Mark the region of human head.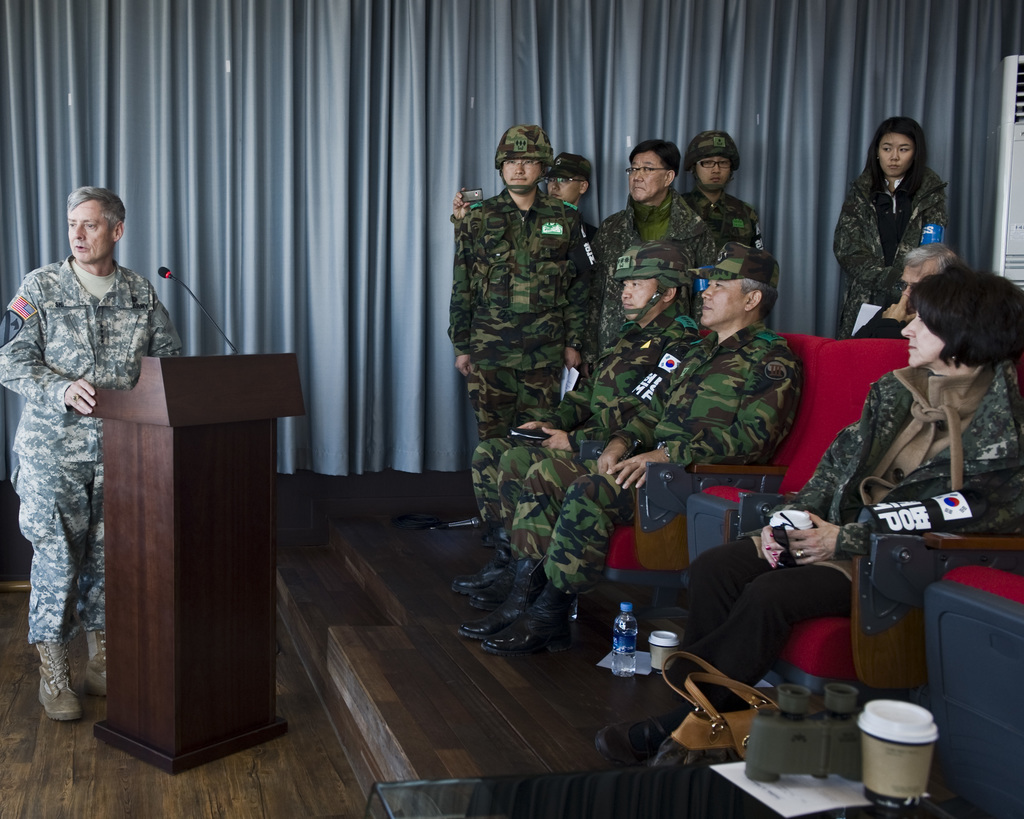
Region: (left=698, top=246, right=783, bottom=328).
